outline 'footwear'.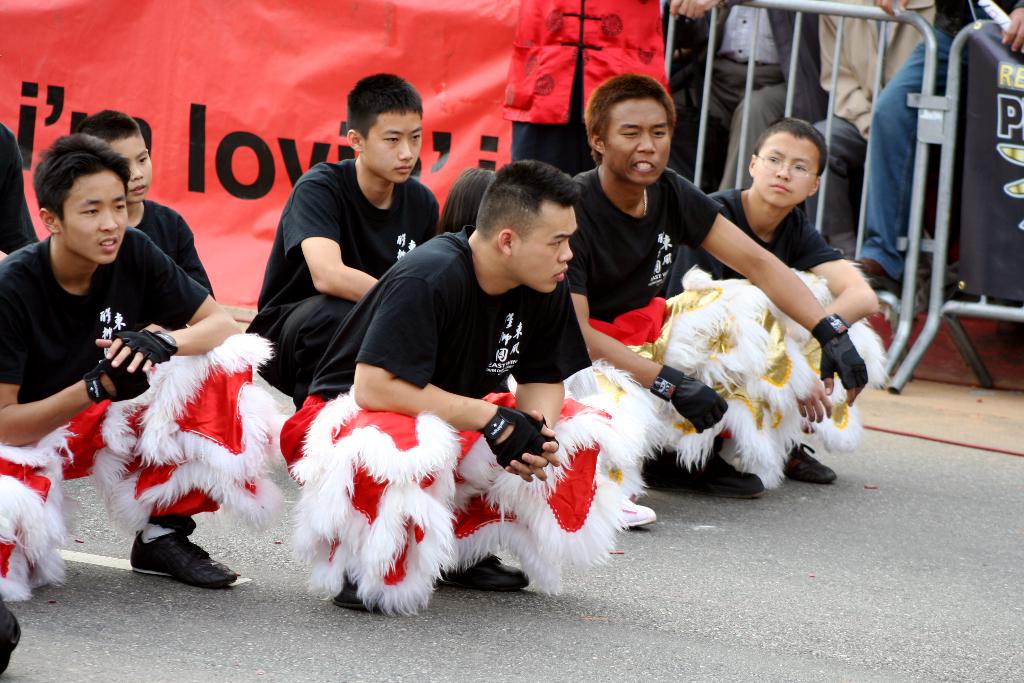
Outline: box(122, 523, 243, 590).
